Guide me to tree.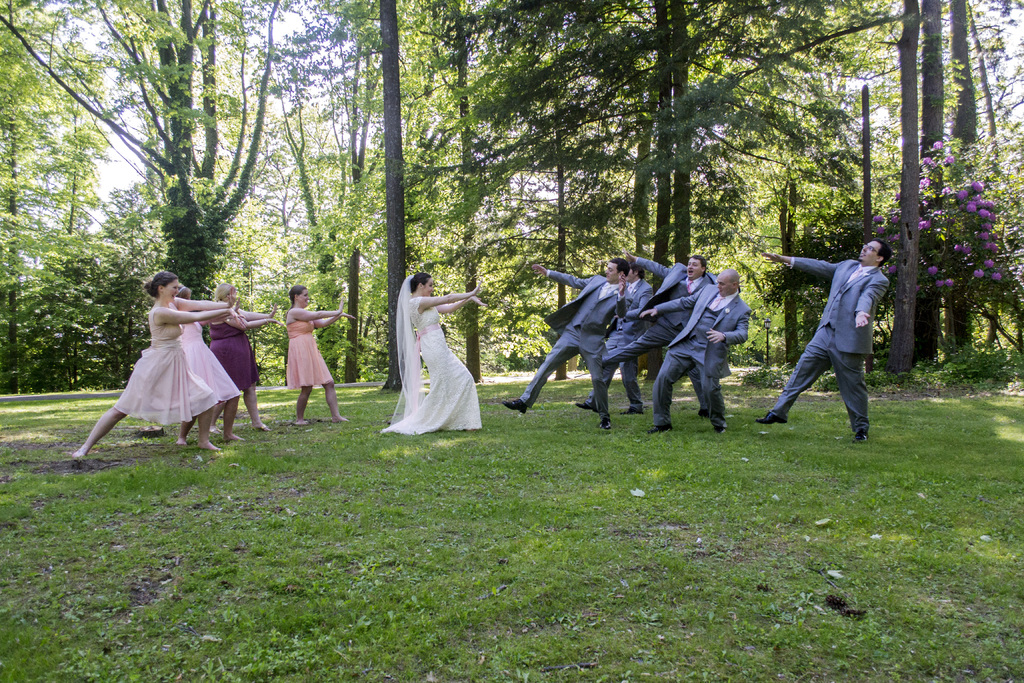
Guidance: {"x1": 378, "y1": 0, "x2": 403, "y2": 388}.
